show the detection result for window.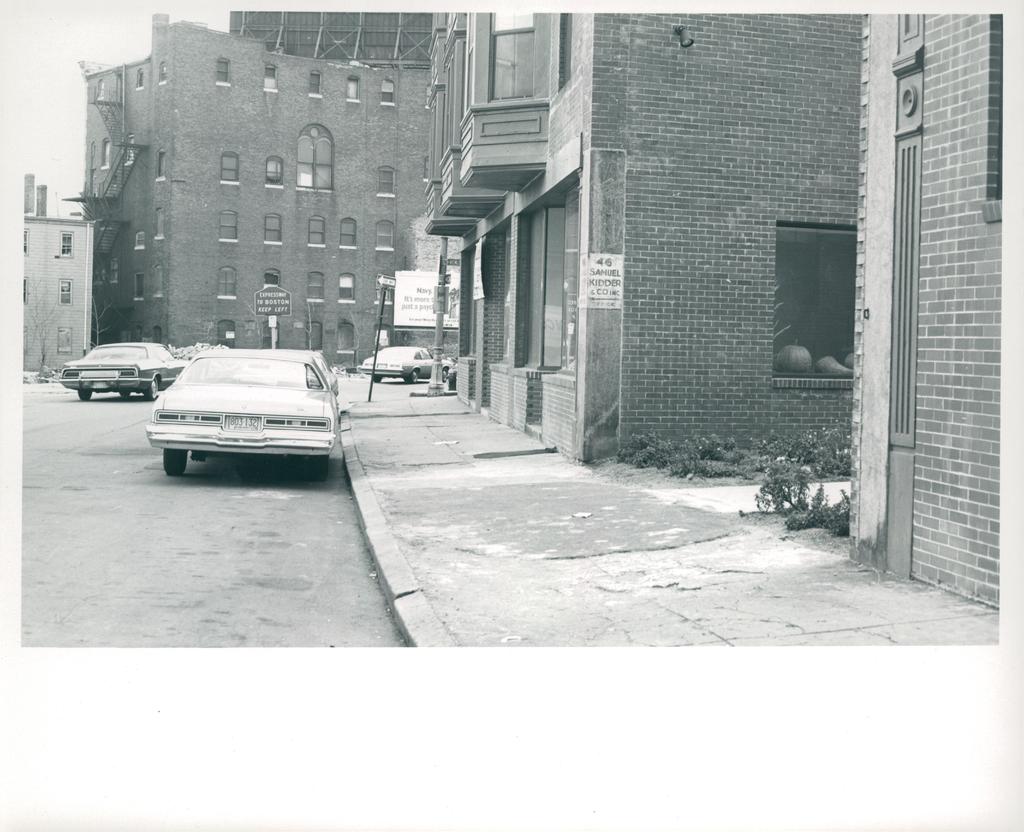
(214,57,228,87).
